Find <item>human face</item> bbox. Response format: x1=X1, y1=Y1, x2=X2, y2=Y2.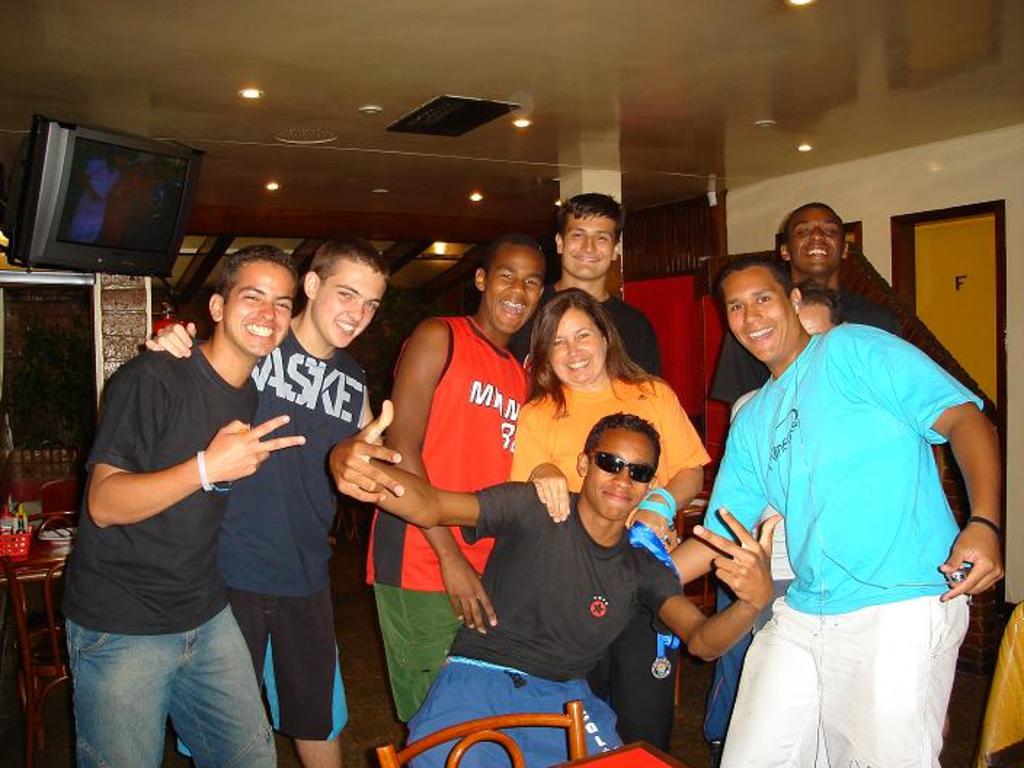
x1=551, y1=304, x2=607, y2=384.
